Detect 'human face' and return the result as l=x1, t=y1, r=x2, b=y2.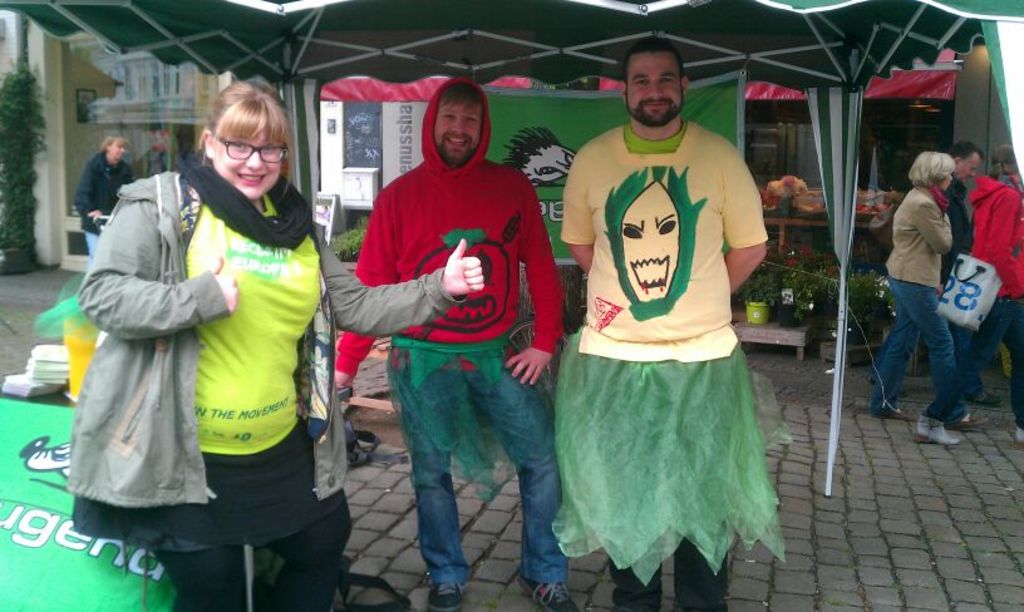
l=629, t=51, r=683, b=130.
